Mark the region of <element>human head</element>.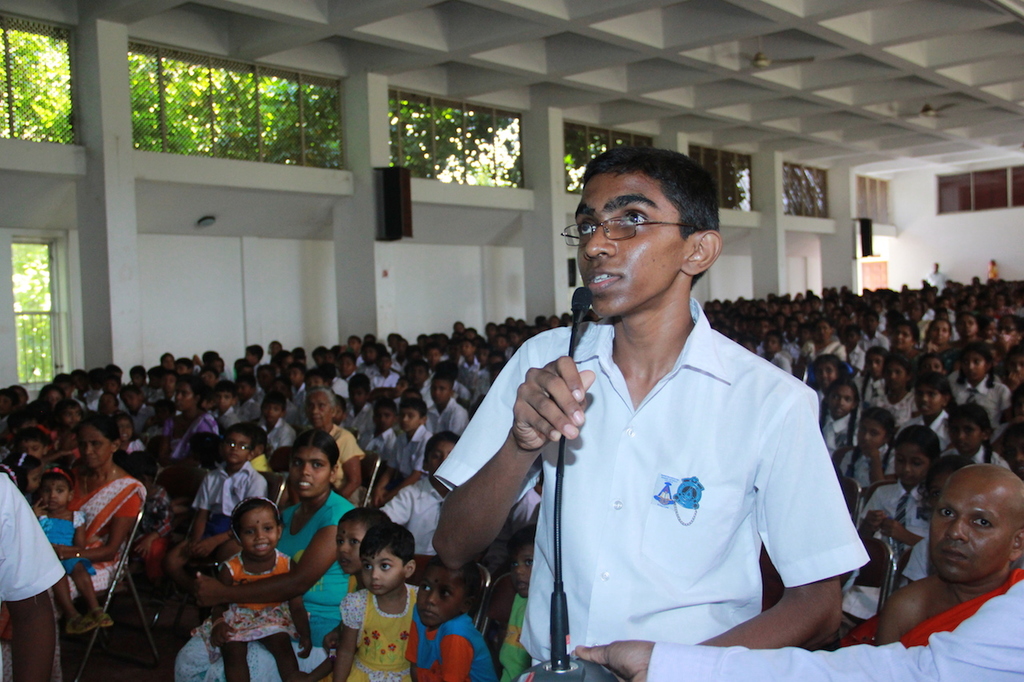
Region: (348,333,360,353).
